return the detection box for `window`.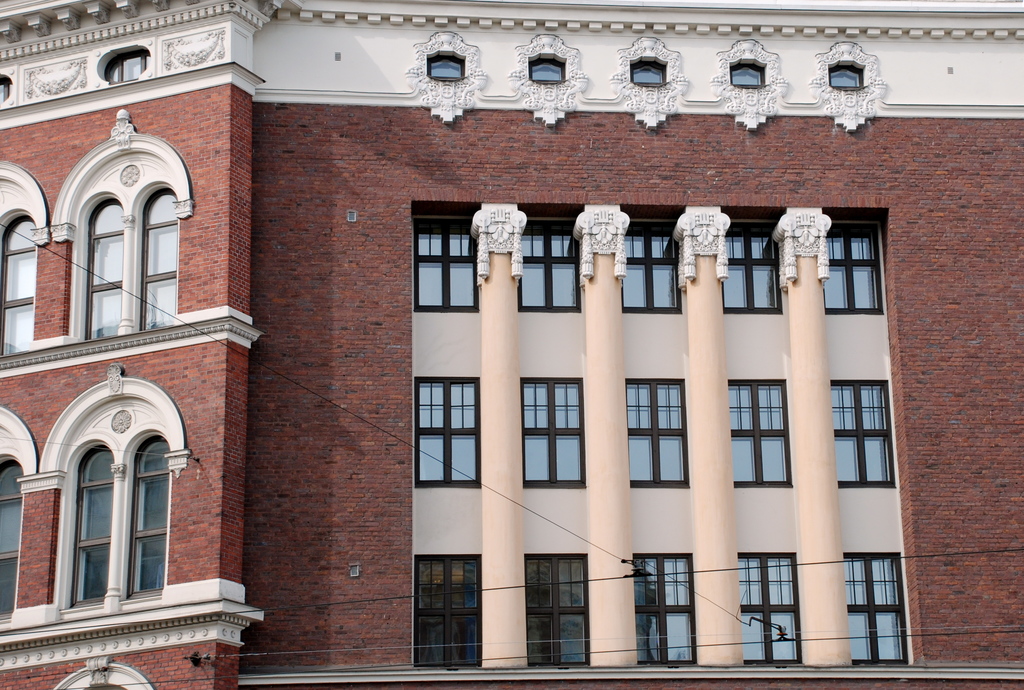
l=517, t=376, r=588, b=496.
